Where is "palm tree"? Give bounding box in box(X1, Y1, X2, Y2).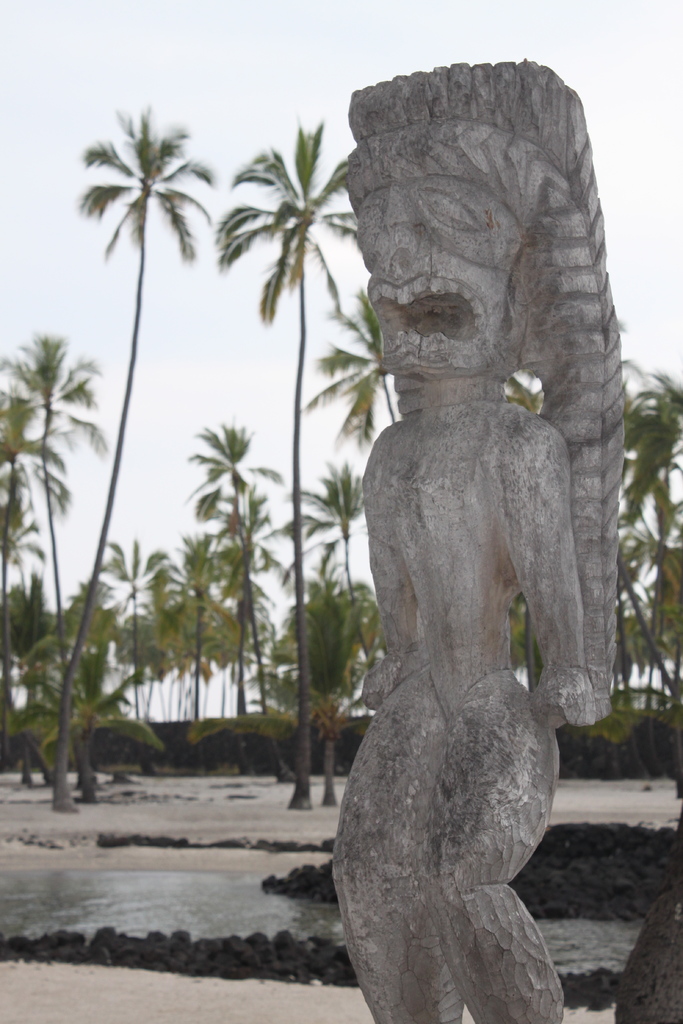
box(311, 299, 410, 442).
